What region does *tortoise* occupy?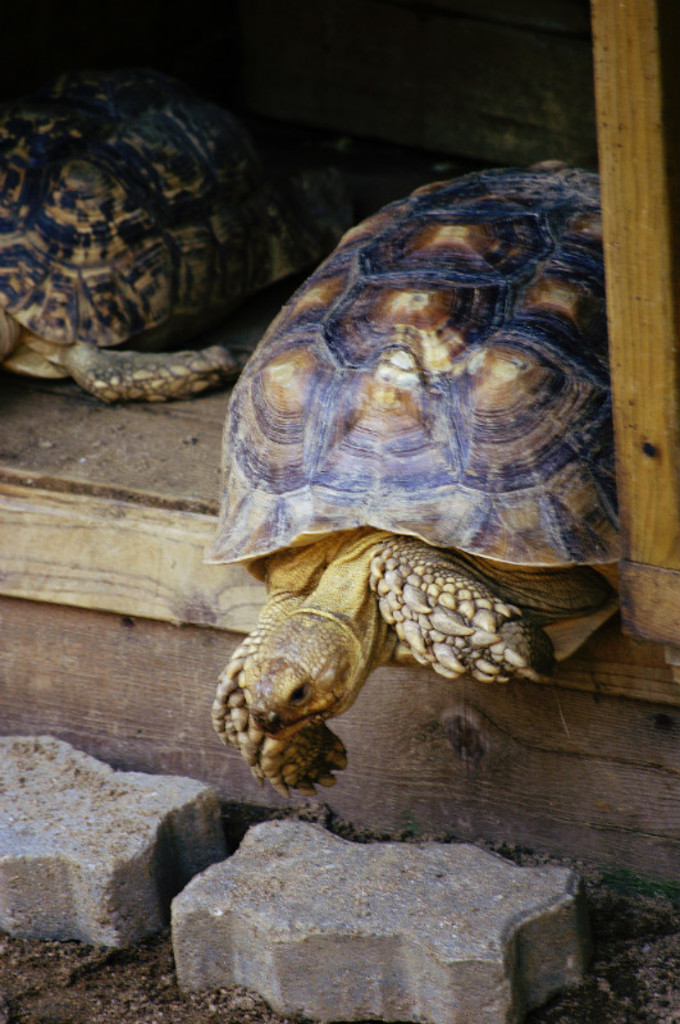
region(210, 159, 644, 792).
